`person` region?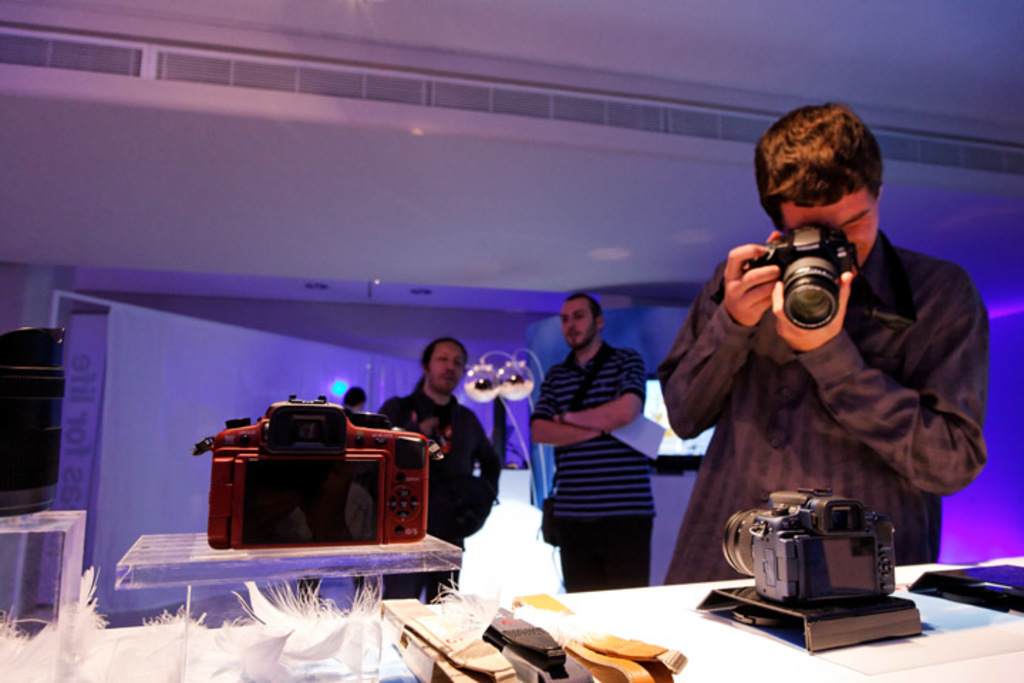
BBox(344, 383, 370, 410)
